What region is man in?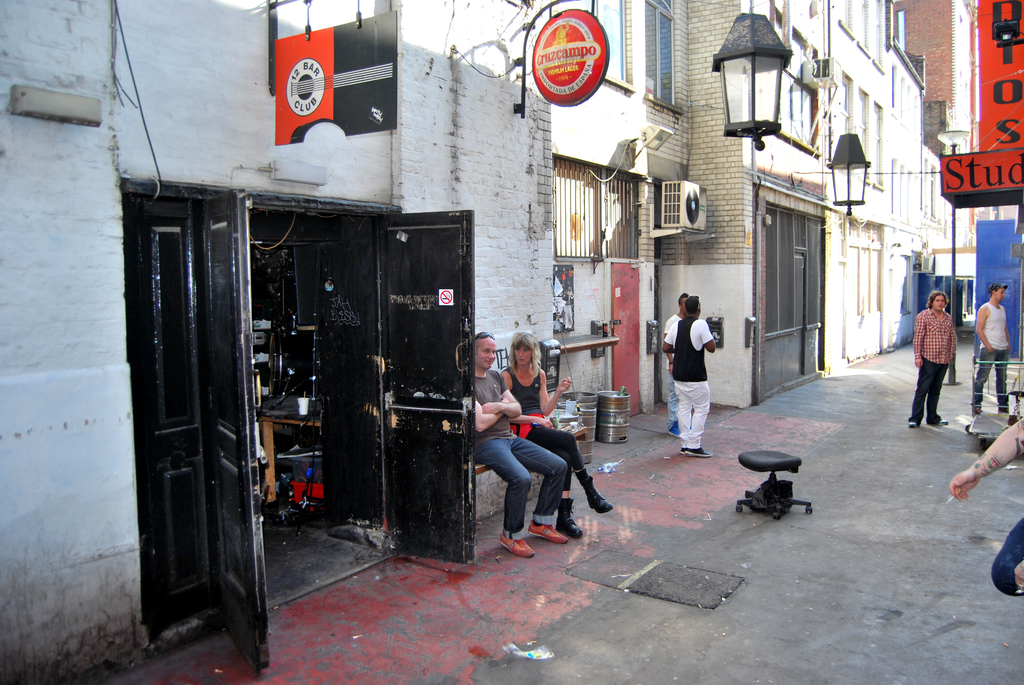
[x1=970, y1=280, x2=1011, y2=416].
